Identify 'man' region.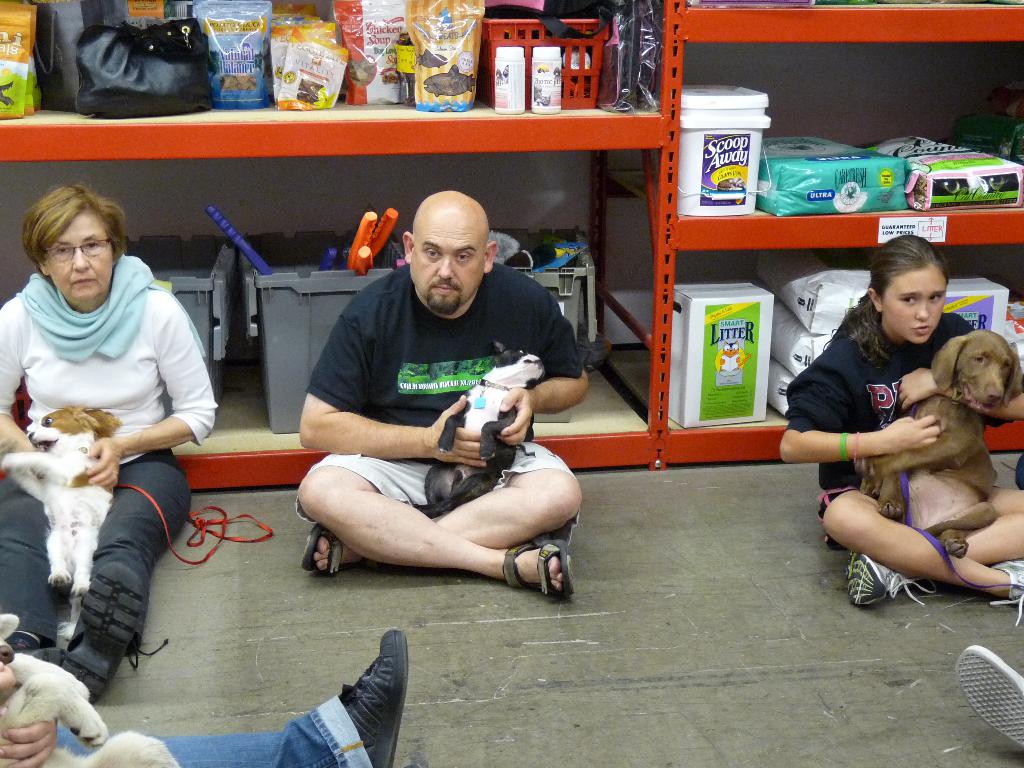
Region: (268, 193, 594, 617).
